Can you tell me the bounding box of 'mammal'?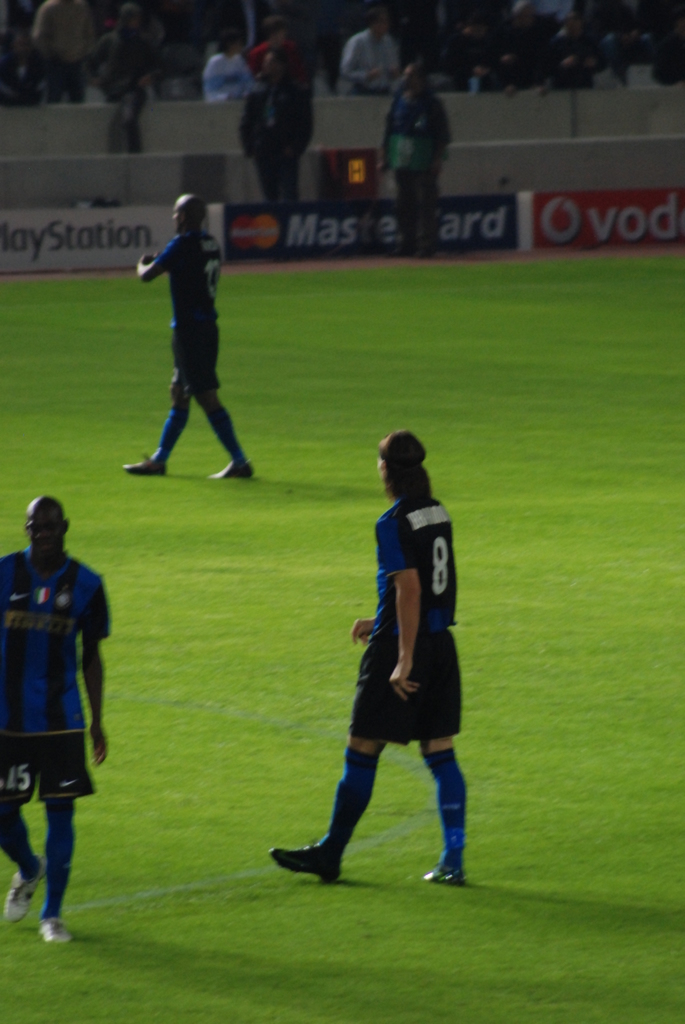
x1=122 y1=192 x2=251 y2=488.
